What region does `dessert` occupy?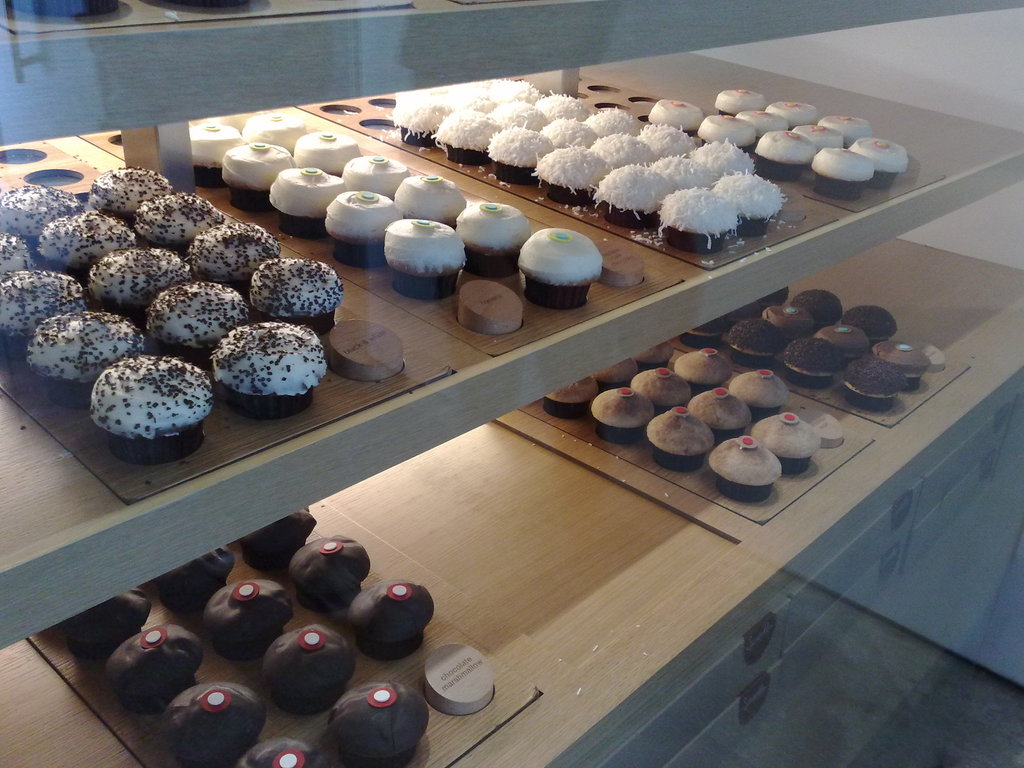
box=[728, 365, 788, 415].
